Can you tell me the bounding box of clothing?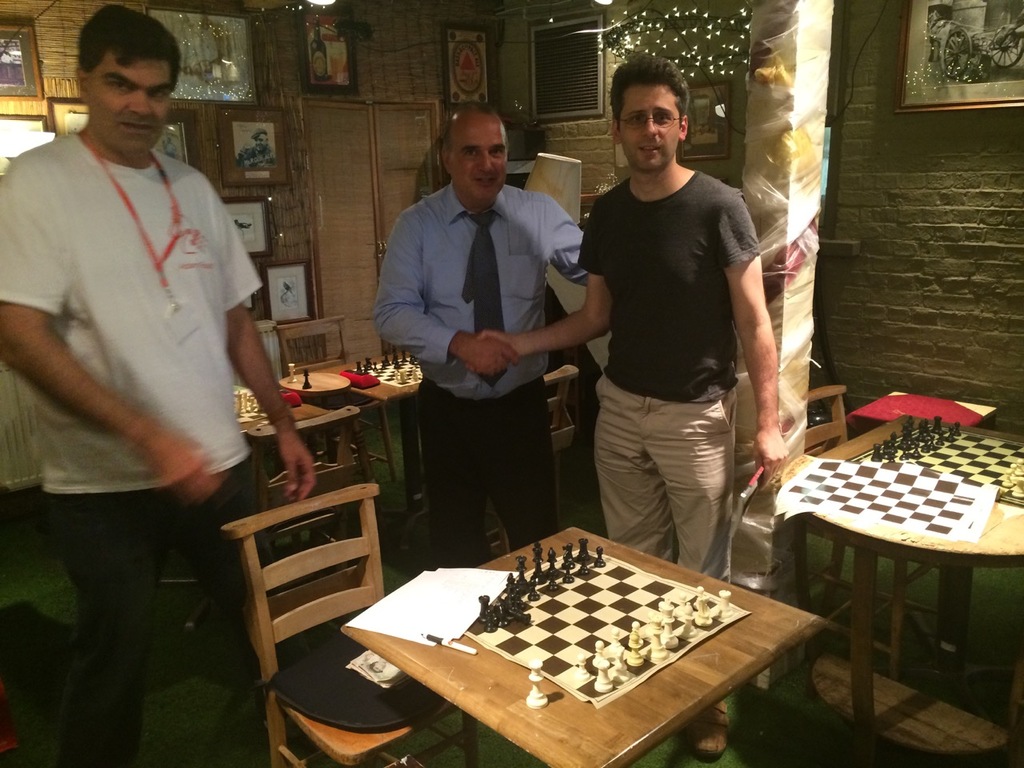
375/184/590/574.
